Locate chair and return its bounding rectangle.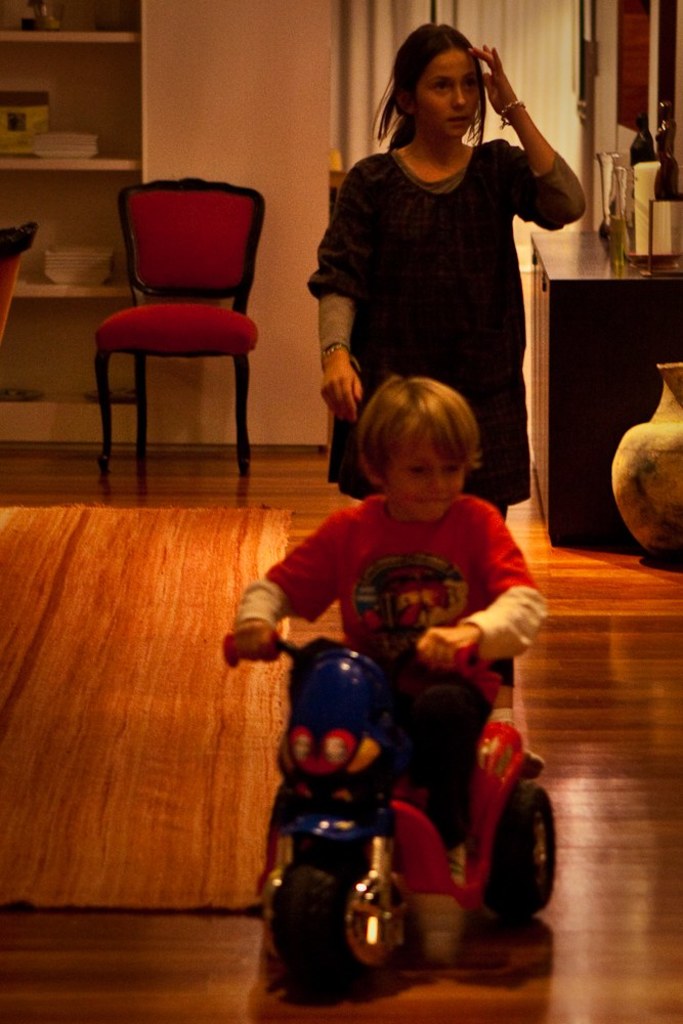
(x1=89, y1=174, x2=269, y2=476).
